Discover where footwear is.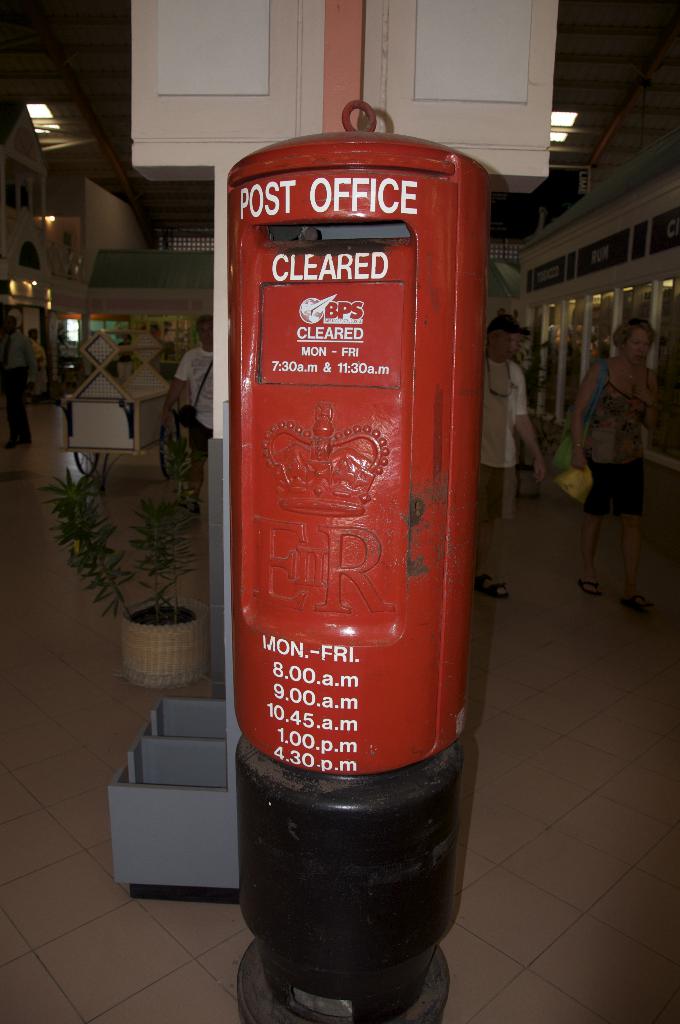
Discovered at 479 572 519 599.
